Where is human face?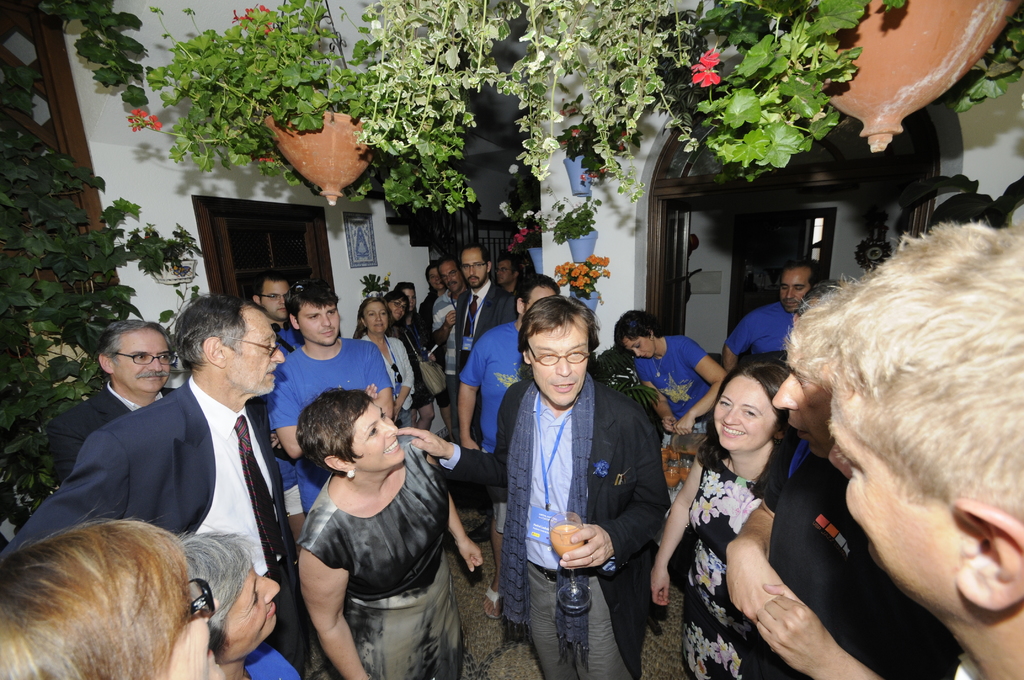
781, 269, 808, 317.
